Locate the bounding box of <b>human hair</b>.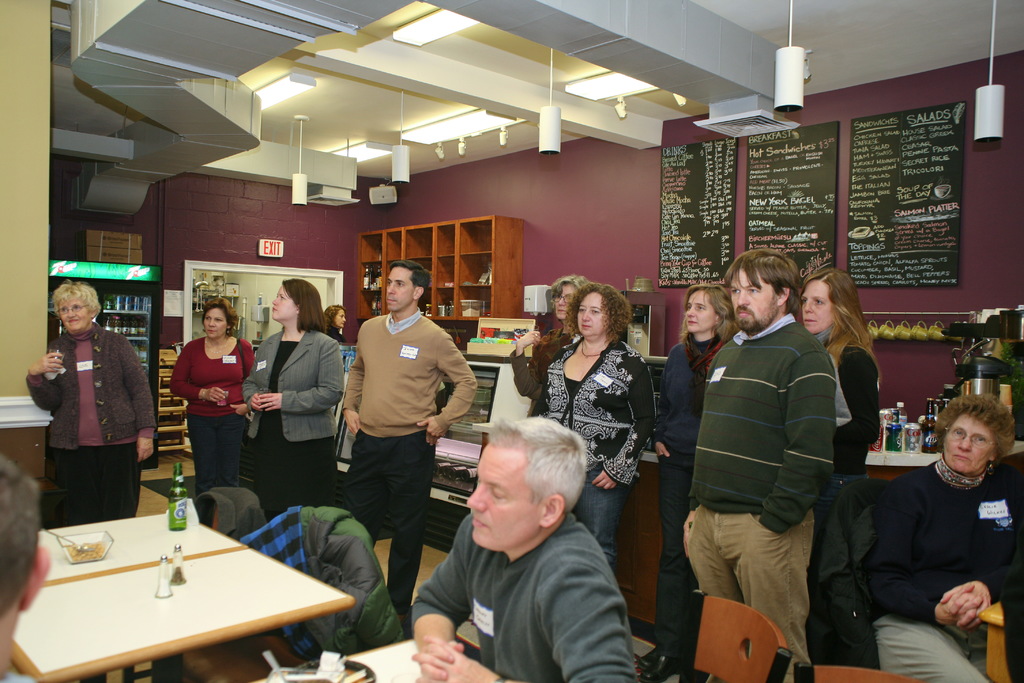
Bounding box: x1=486, y1=418, x2=588, y2=509.
